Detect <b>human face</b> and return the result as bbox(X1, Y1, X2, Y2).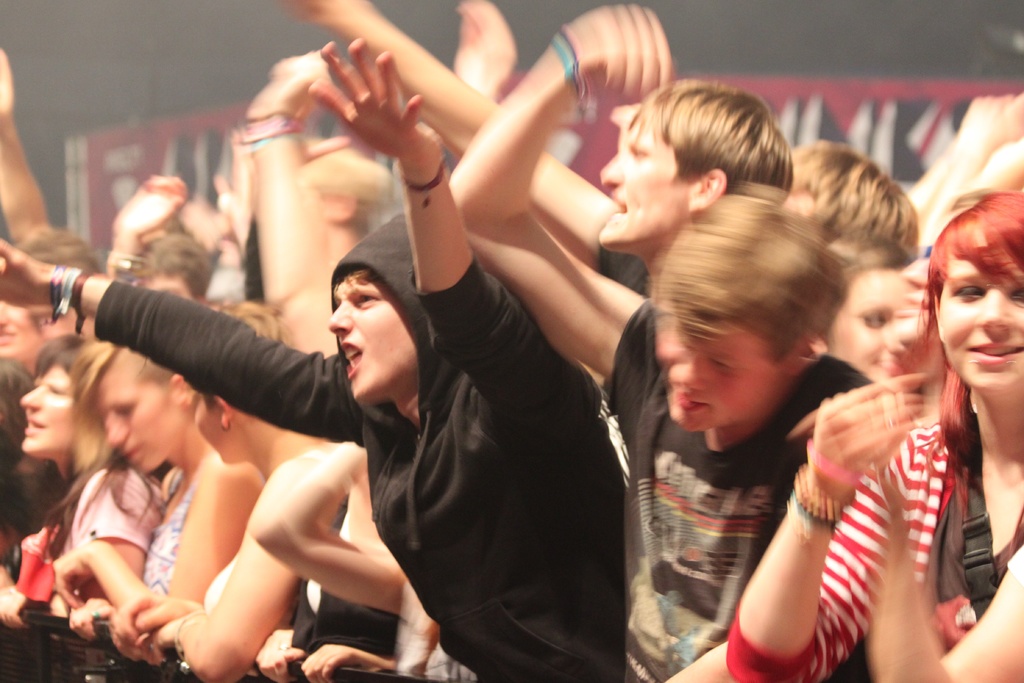
bbox(939, 236, 1023, 395).
